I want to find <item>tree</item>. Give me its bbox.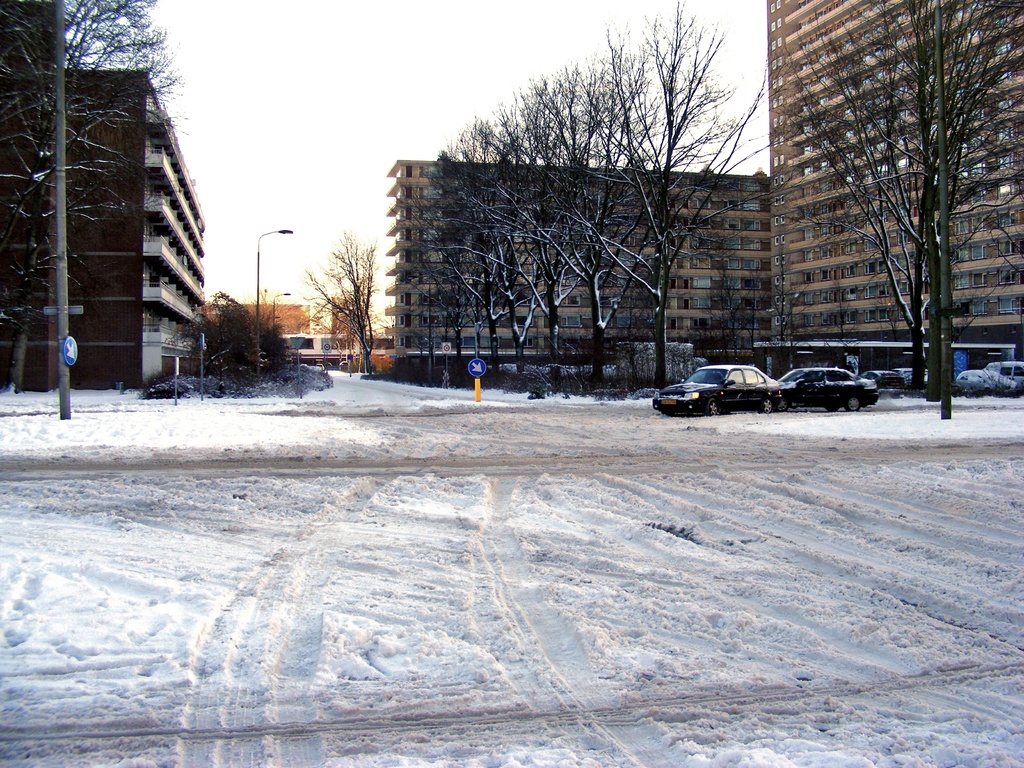
216 279 312 383.
